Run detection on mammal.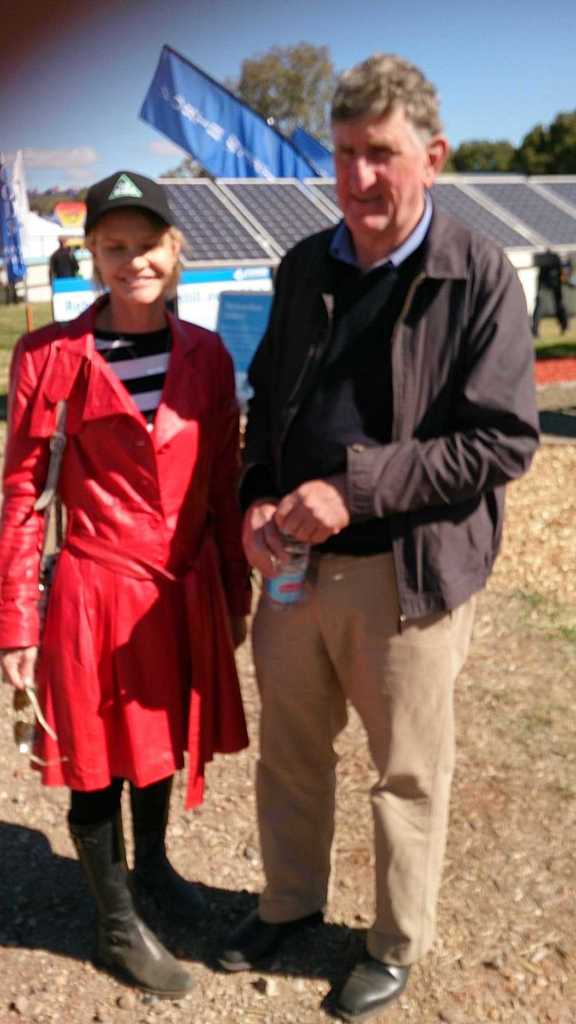
Result: x1=532, y1=244, x2=570, y2=335.
